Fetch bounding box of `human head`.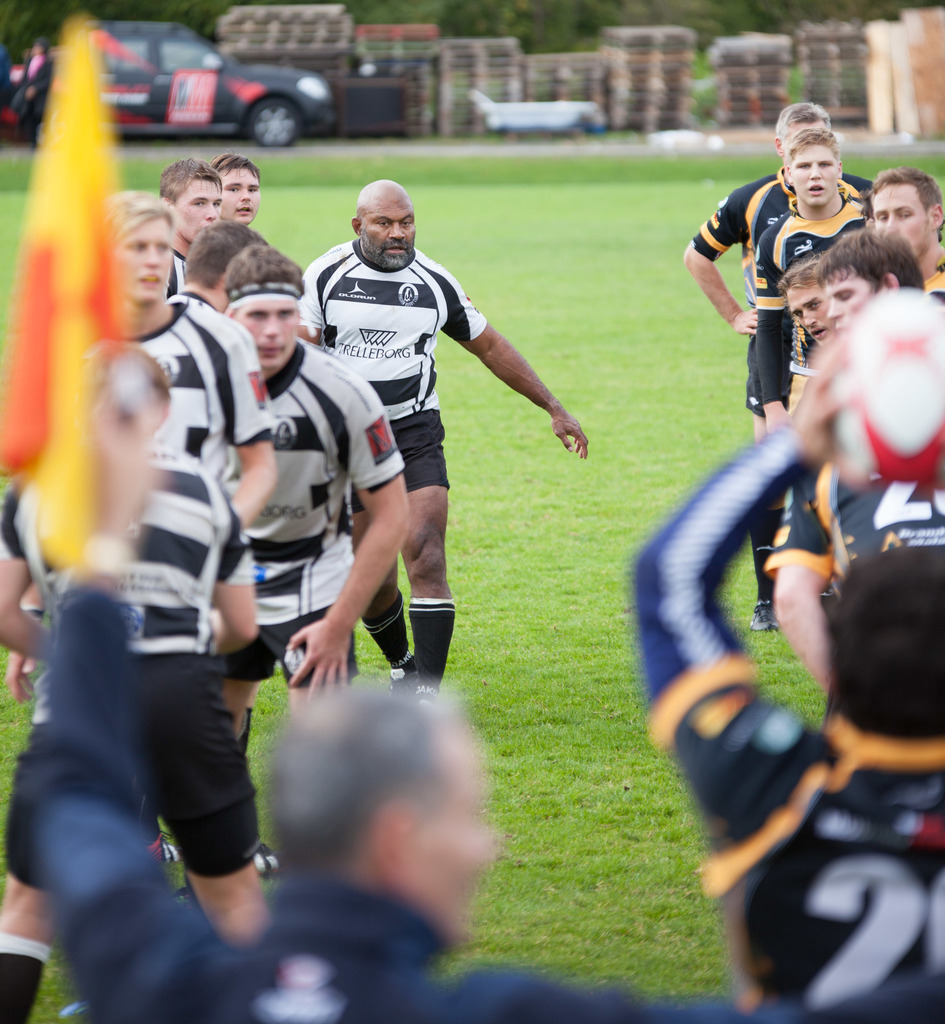
Bbox: 223,245,304,371.
